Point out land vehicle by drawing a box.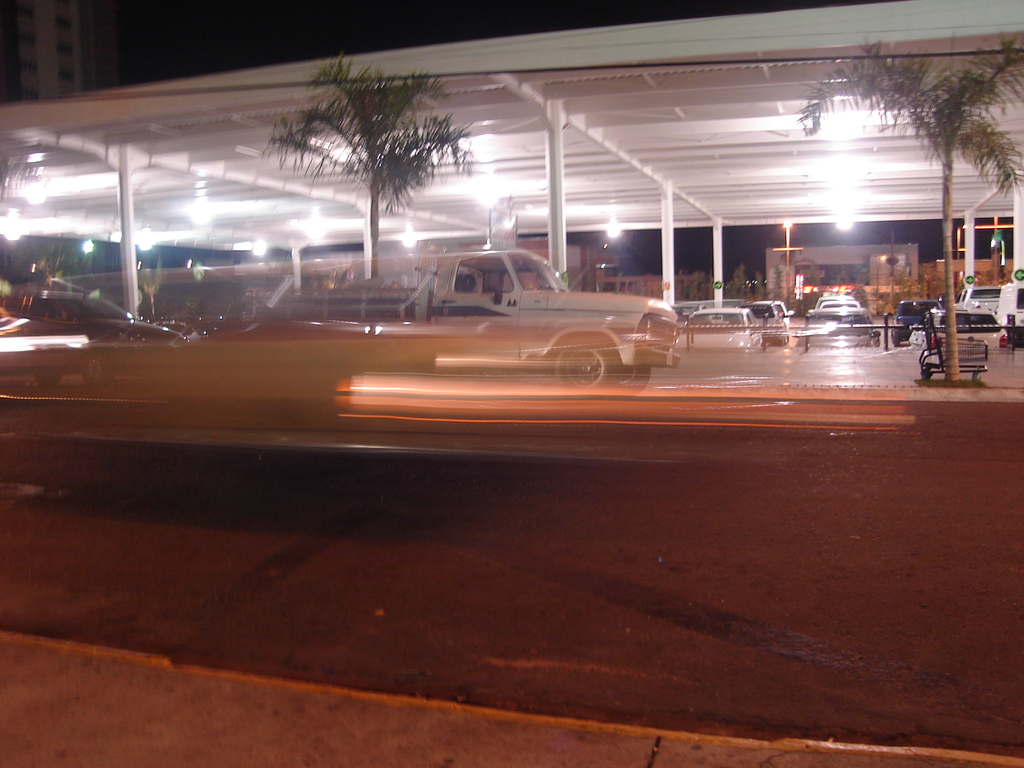
rect(955, 285, 1001, 315).
